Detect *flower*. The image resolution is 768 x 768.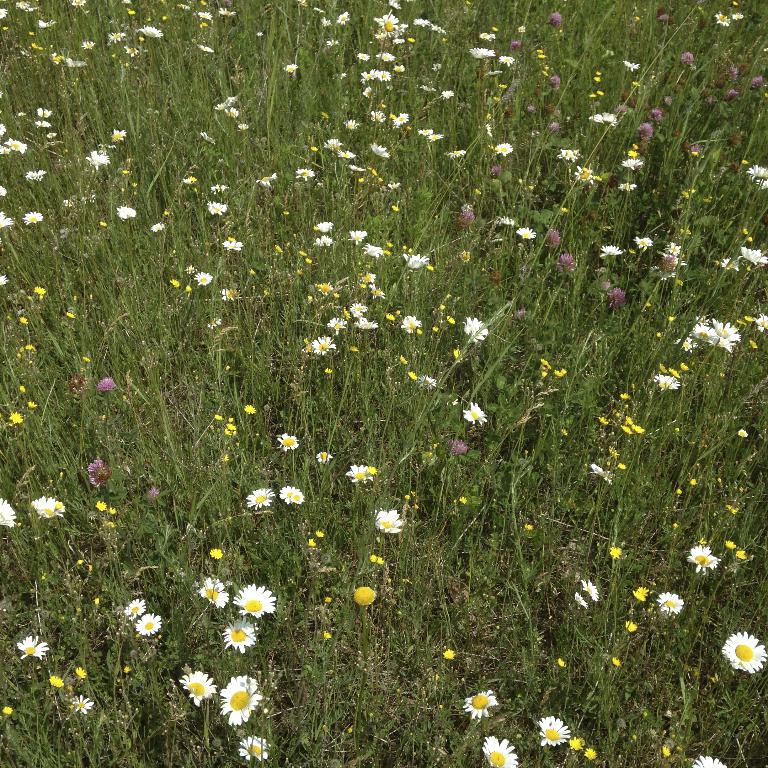
locate(457, 248, 470, 265).
